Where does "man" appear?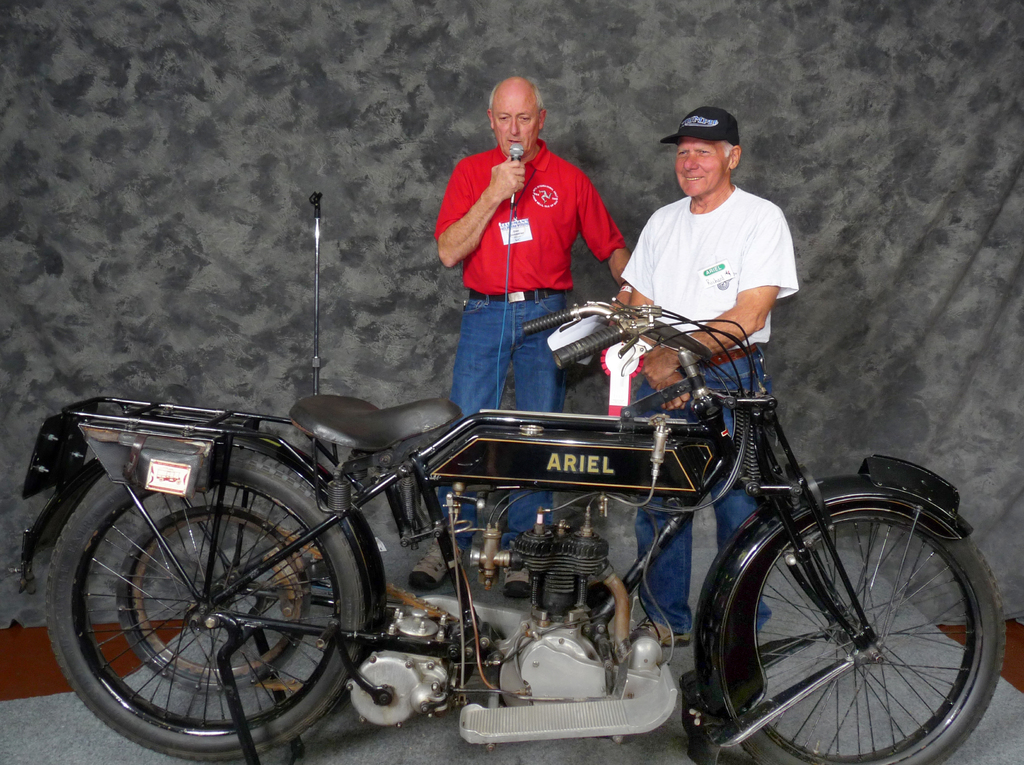
Appears at box=[621, 104, 796, 646].
